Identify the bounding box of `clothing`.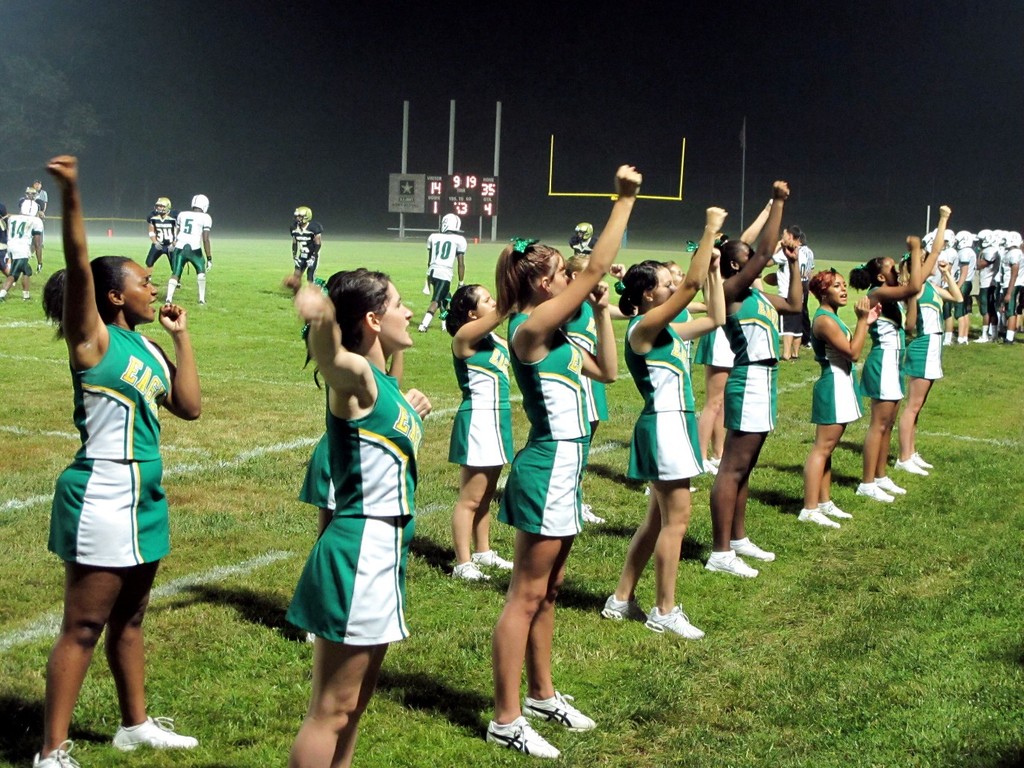
{"left": 774, "top": 243, "right": 815, "bottom": 304}.
